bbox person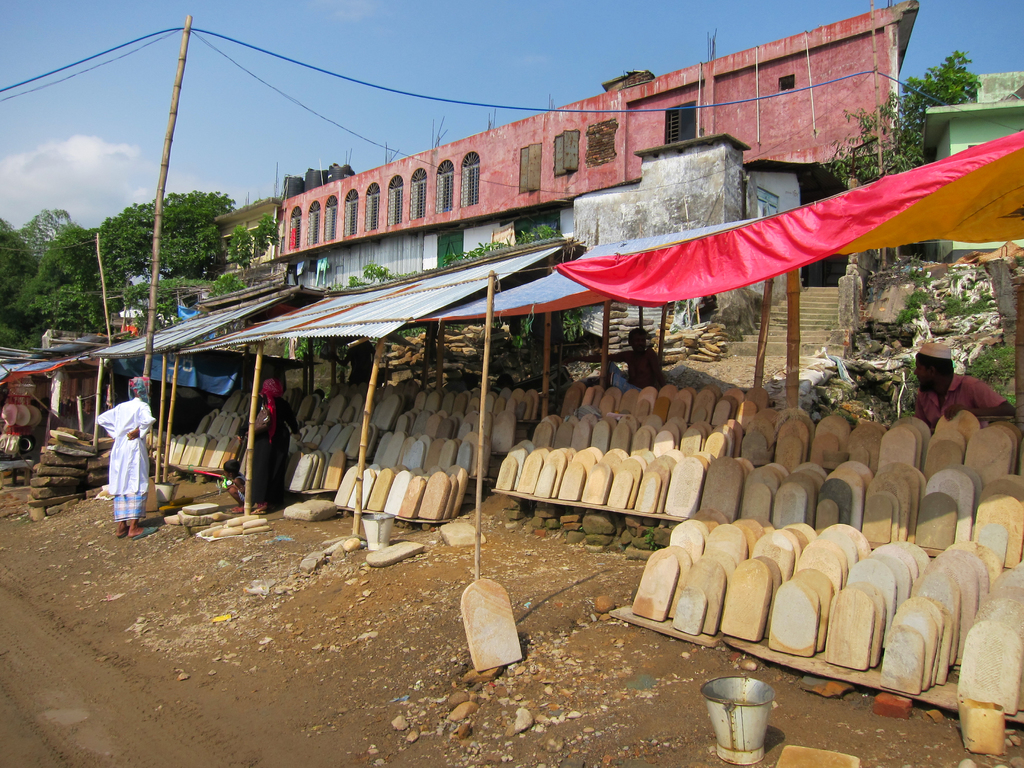
box=[333, 339, 373, 389]
